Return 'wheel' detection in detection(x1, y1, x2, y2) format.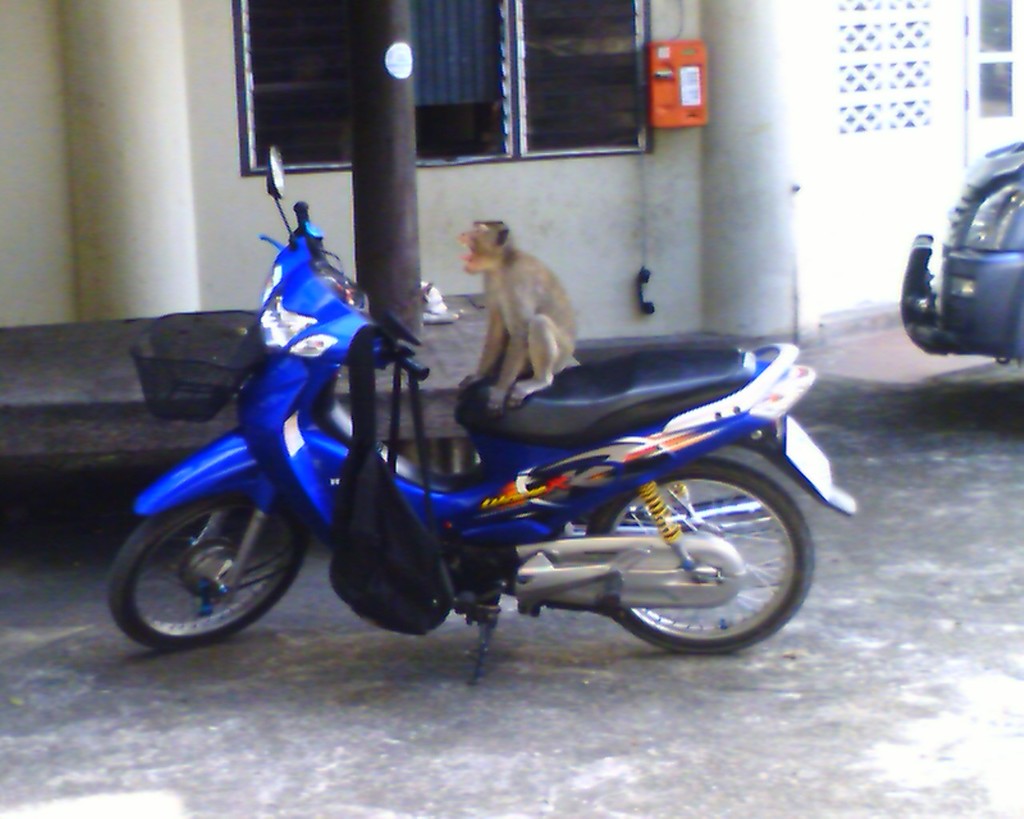
detection(587, 455, 815, 657).
